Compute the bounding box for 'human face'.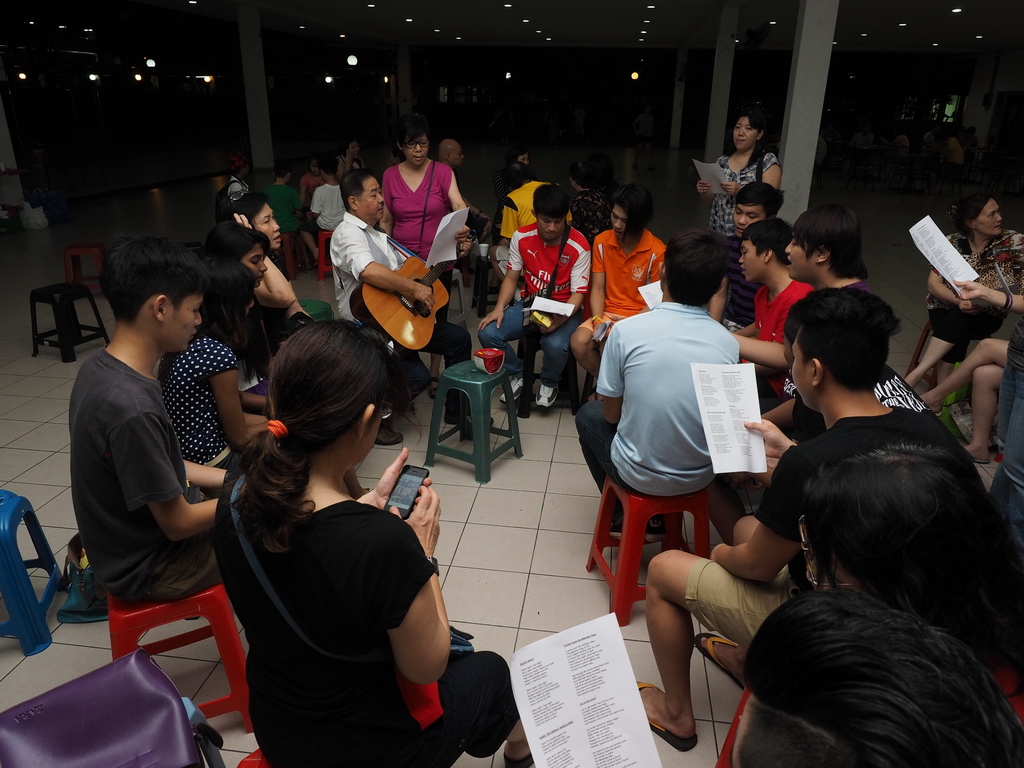
box(976, 202, 1004, 239).
